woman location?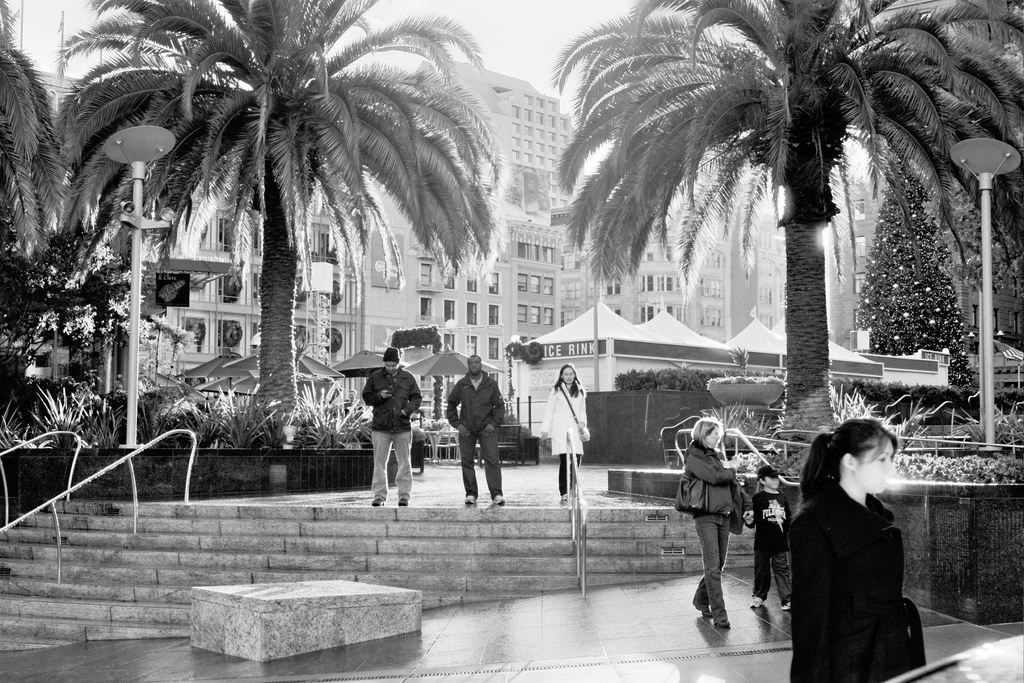
<box>774,407,932,682</box>
